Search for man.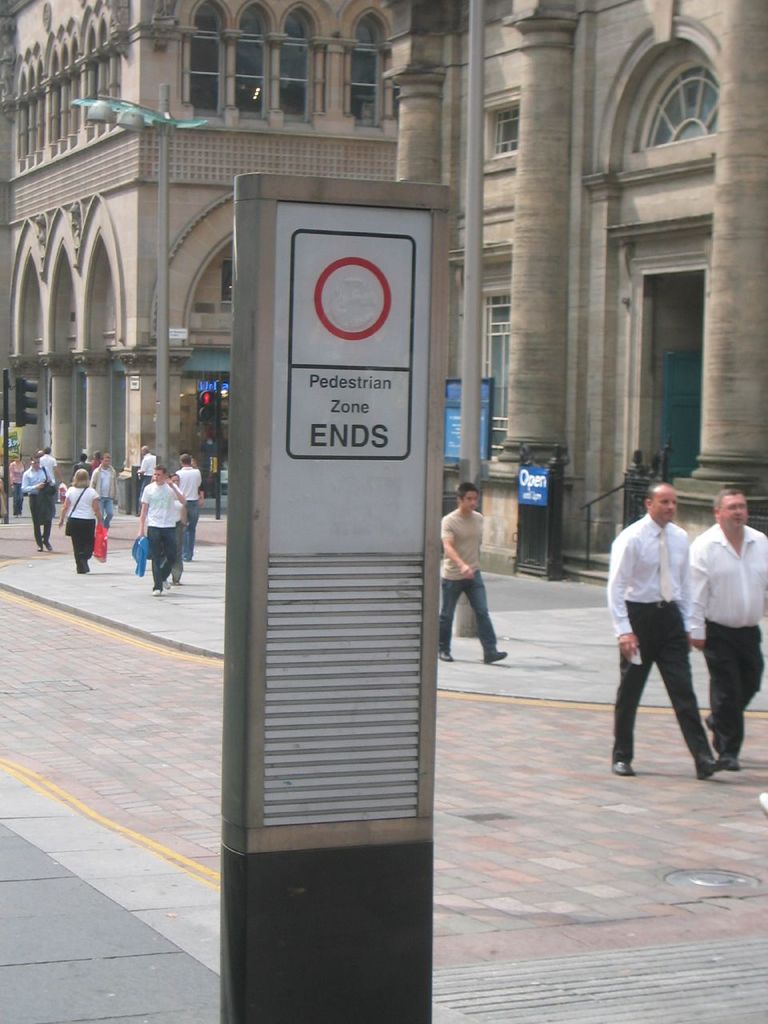
Found at select_region(135, 462, 186, 596).
